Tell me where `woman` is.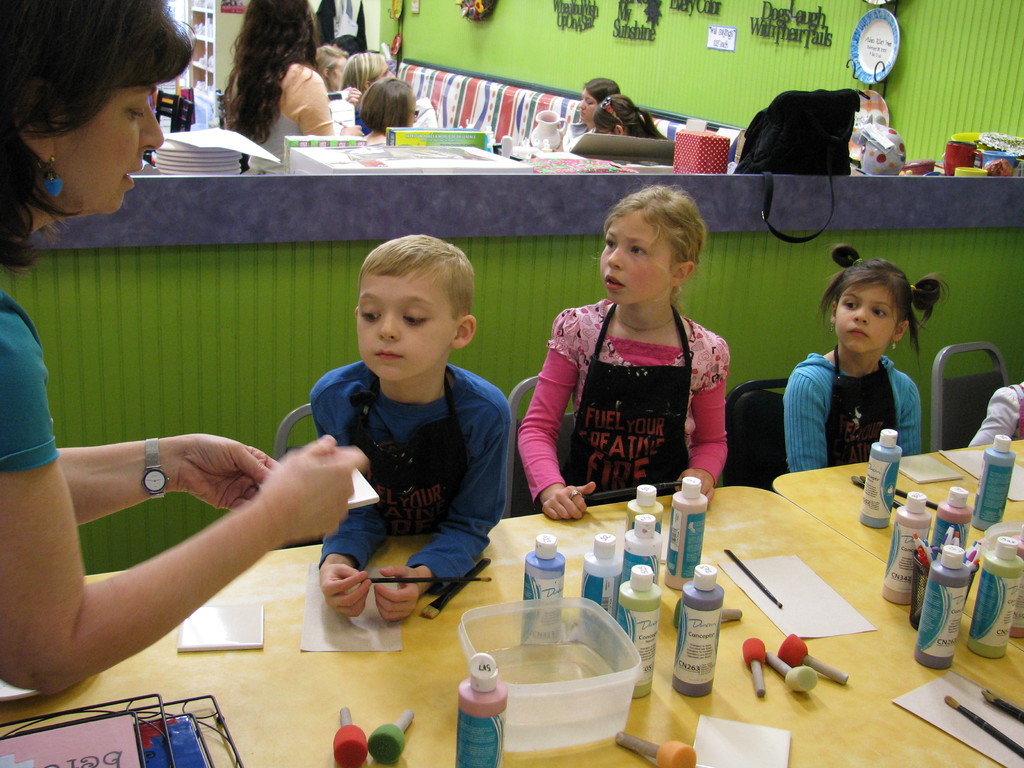
`woman` is at bbox=(337, 51, 395, 104).
